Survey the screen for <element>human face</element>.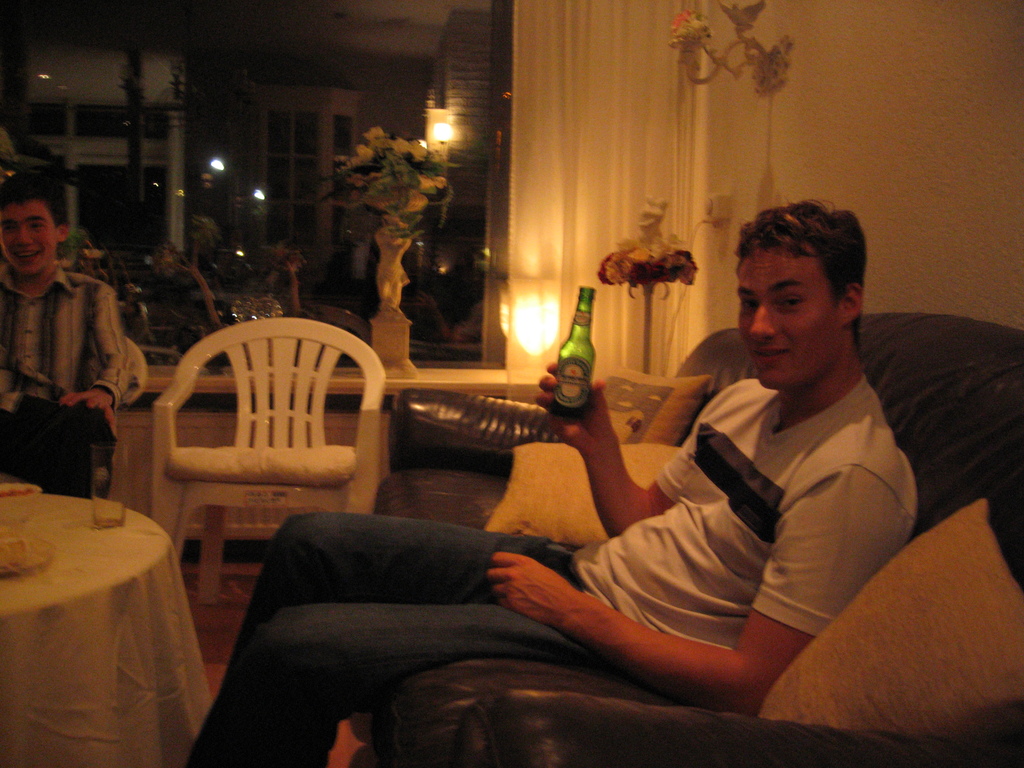
Survey found: <box>739,252,839,382</box>.
